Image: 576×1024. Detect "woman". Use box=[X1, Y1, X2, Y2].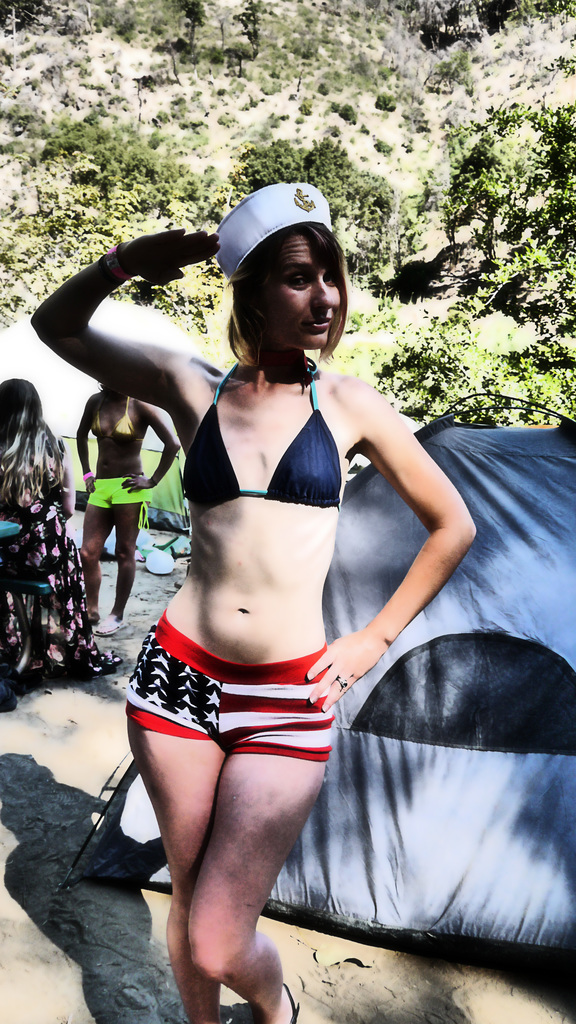
box=[73, 386, 181, 636].
